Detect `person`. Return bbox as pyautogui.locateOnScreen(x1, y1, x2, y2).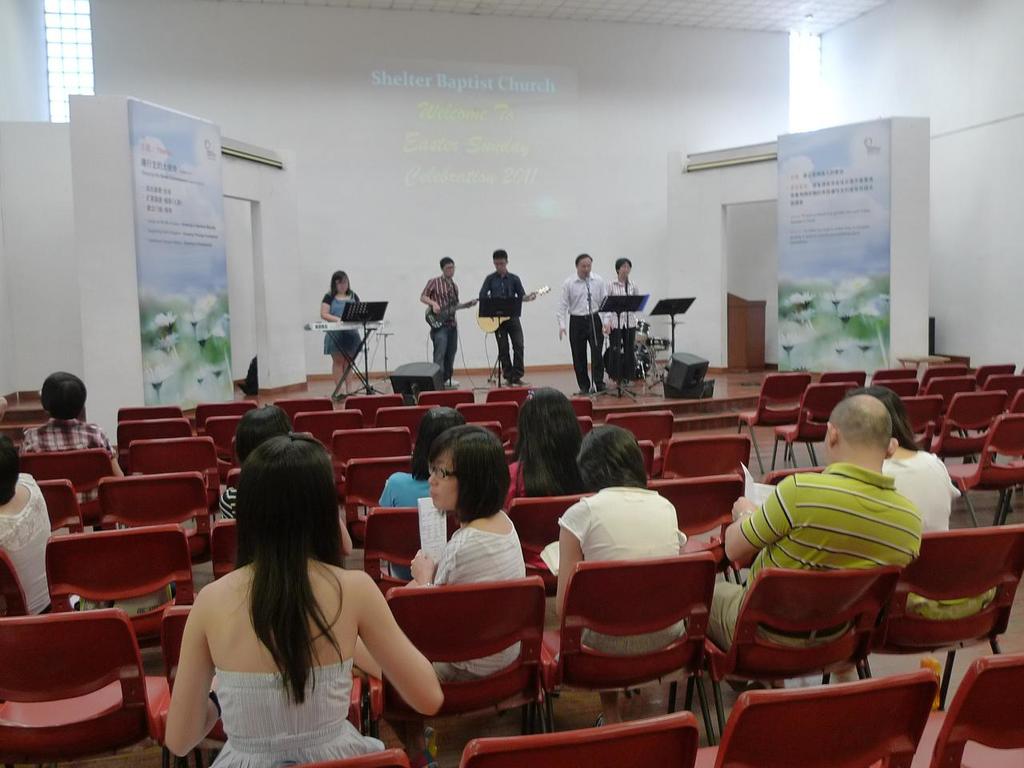
pyautogui.locateOnScreen(419, 258, 482, 386).
